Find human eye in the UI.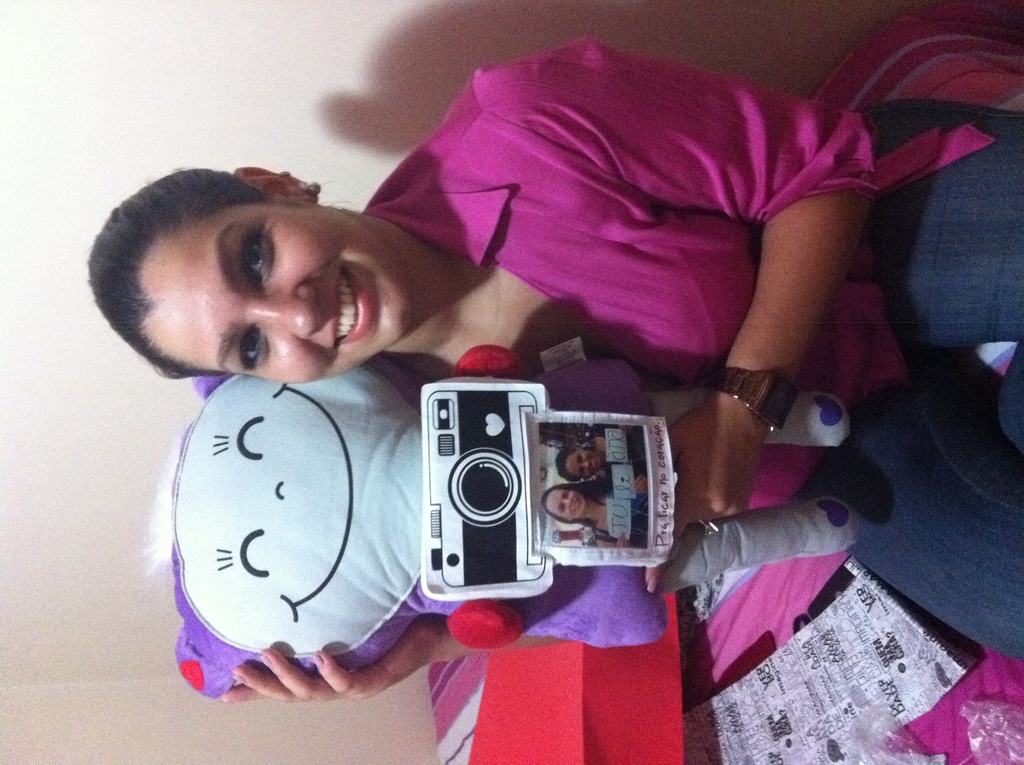
UI element at 561 487 572 499.
